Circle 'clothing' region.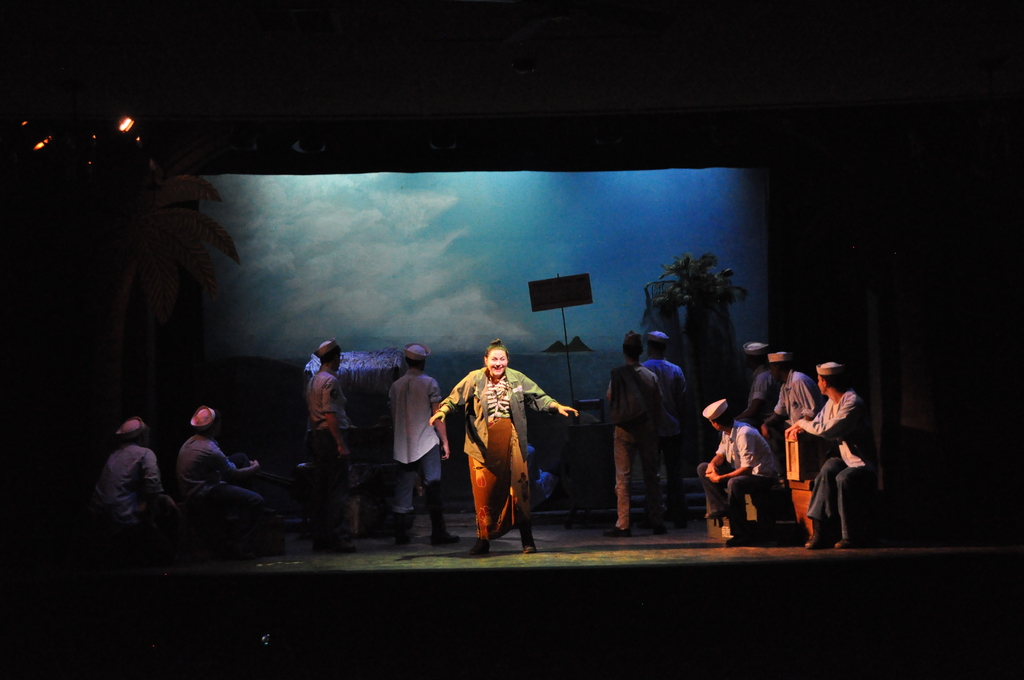
Region: 769,364,826,429.
